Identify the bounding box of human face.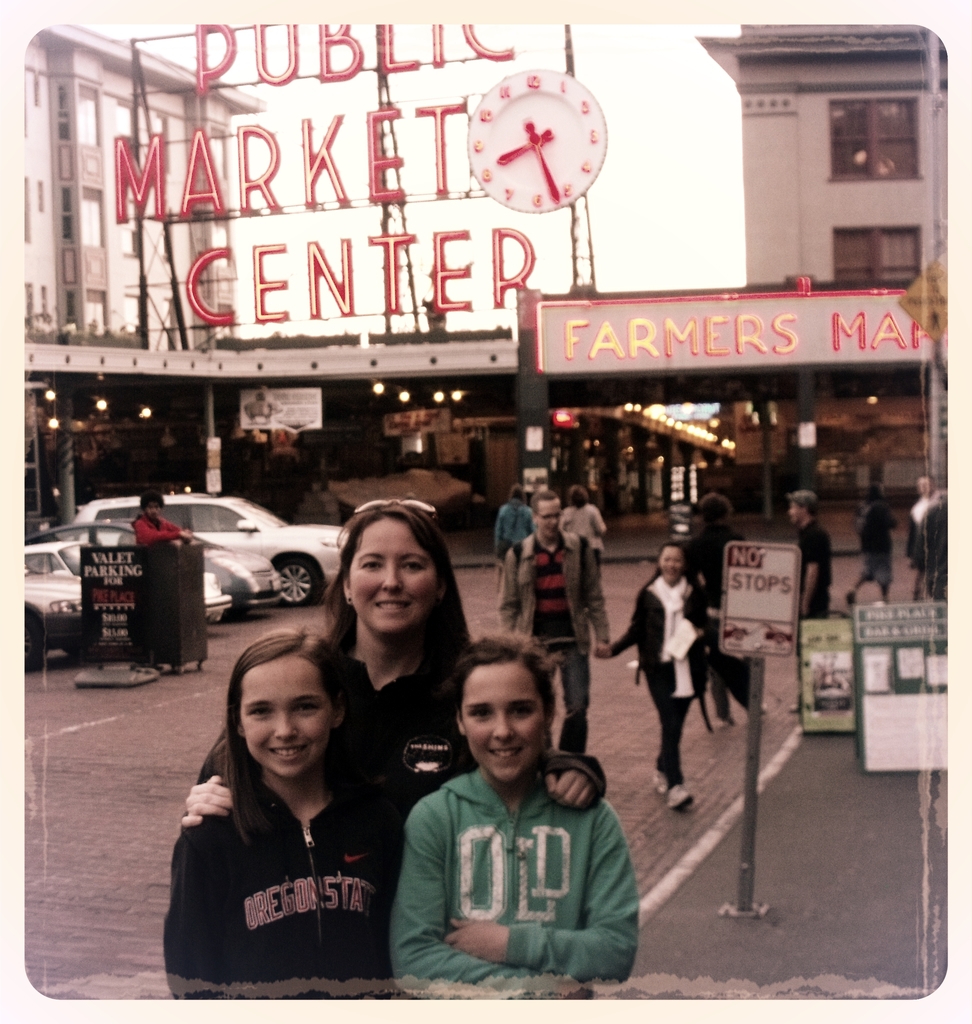
660 548 684 585.
